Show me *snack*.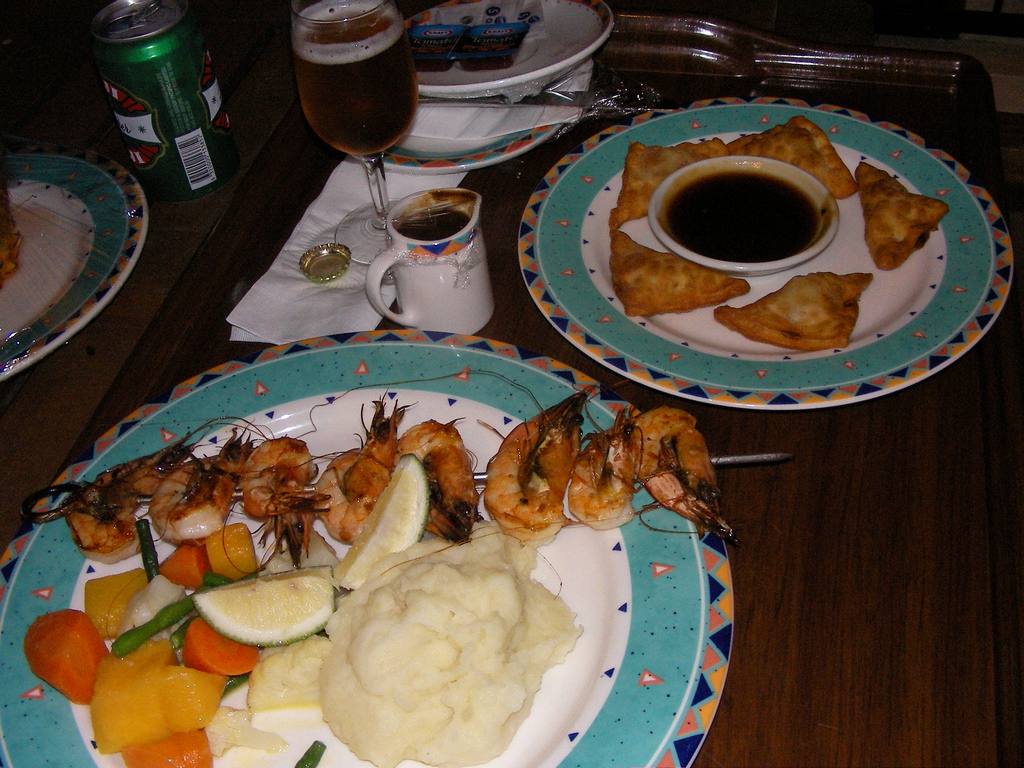
*snack* is here: 860/156/943/269.
